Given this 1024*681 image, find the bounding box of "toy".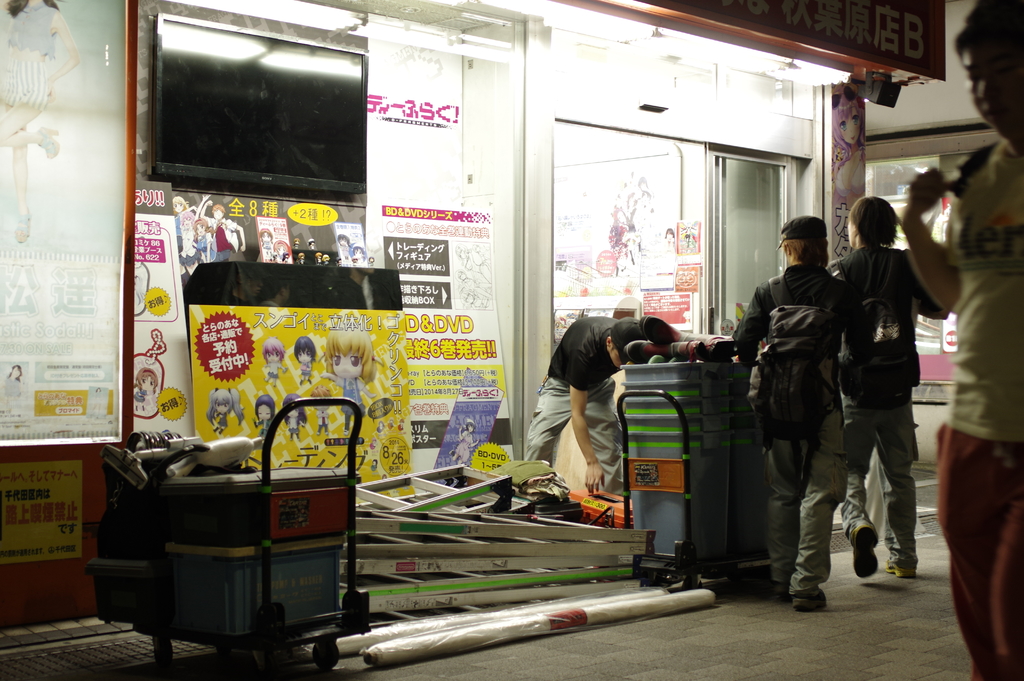
[258,225,273,264].
